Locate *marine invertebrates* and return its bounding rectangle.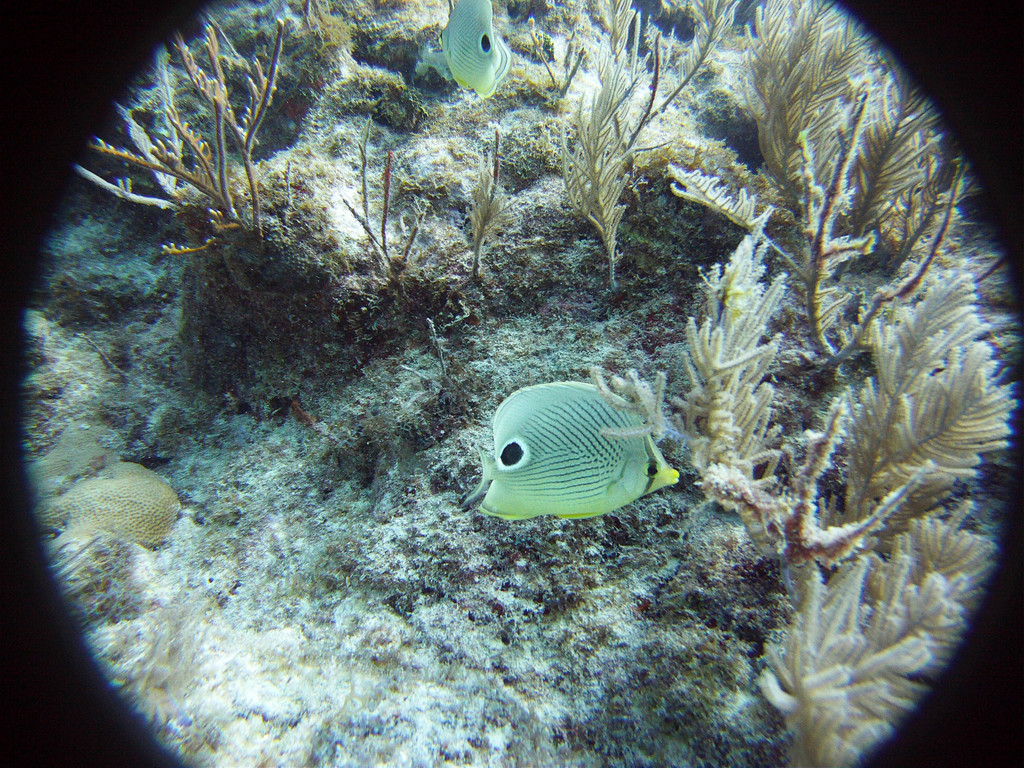
<box>796,241,1023,577</box>.
